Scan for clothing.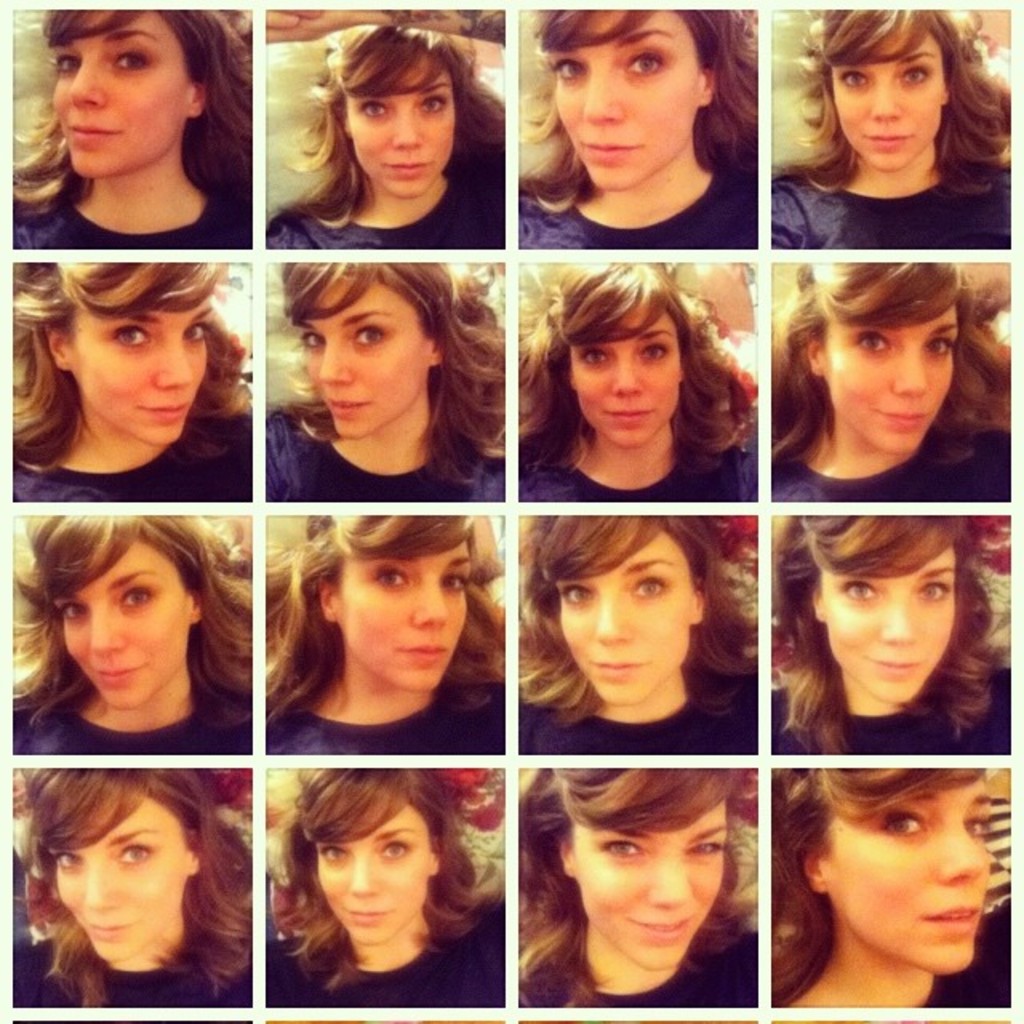
Scan result: Rect(267, 411, 496, 509).
